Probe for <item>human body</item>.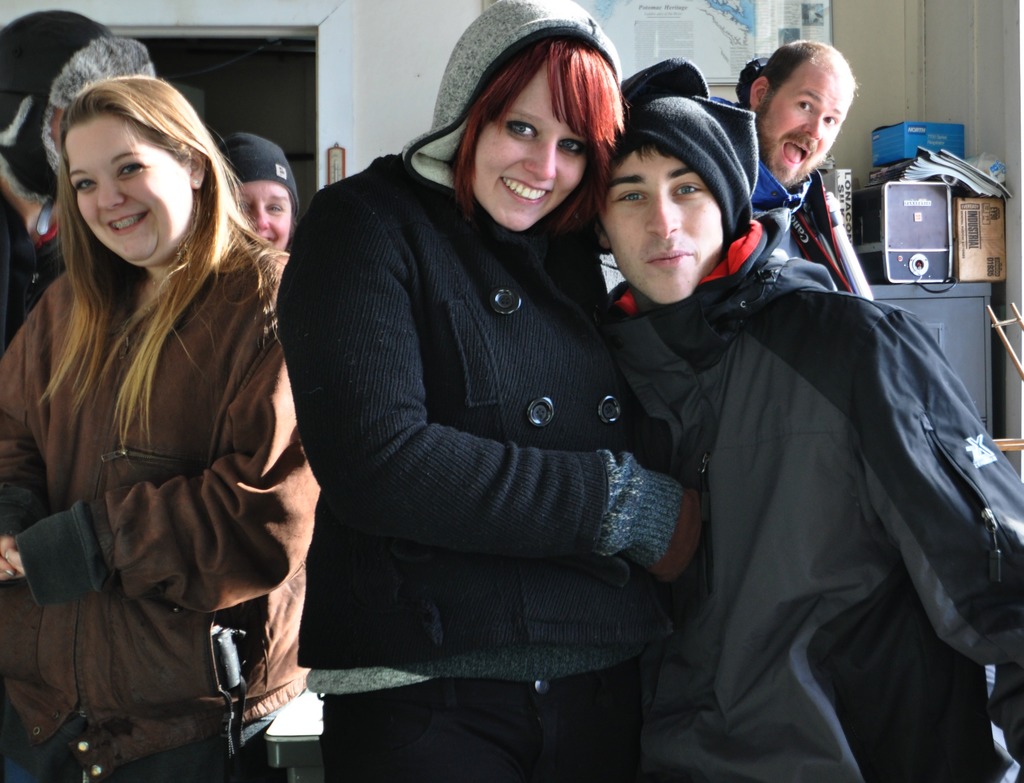
Probe result: 737,40,874,300.
